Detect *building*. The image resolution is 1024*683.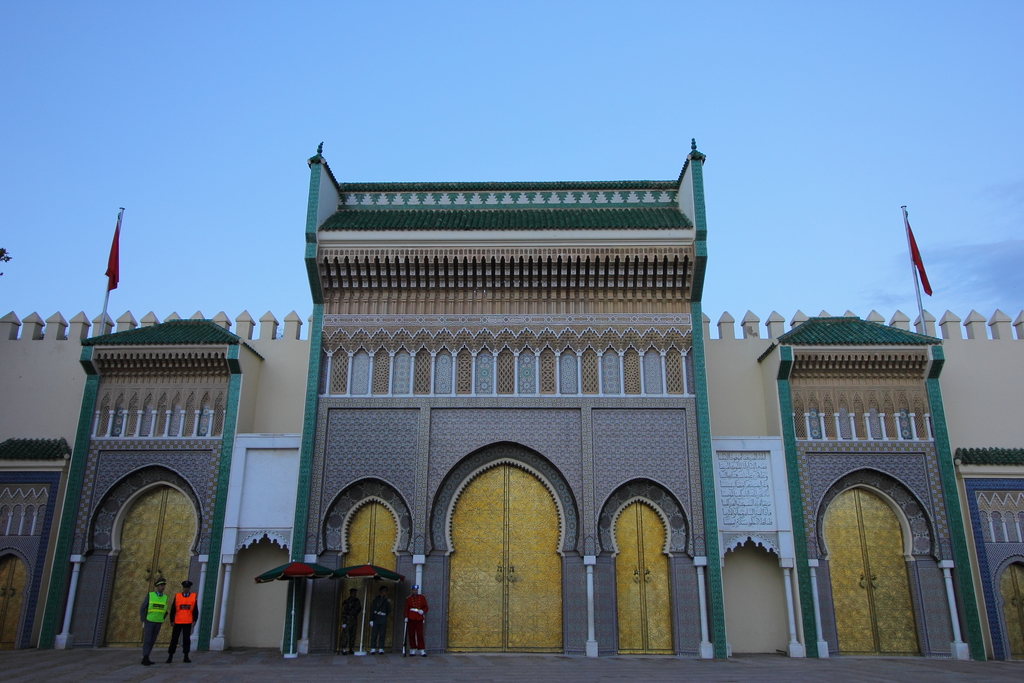
<bbox>0, 142, 1023, 658</bbox>.
